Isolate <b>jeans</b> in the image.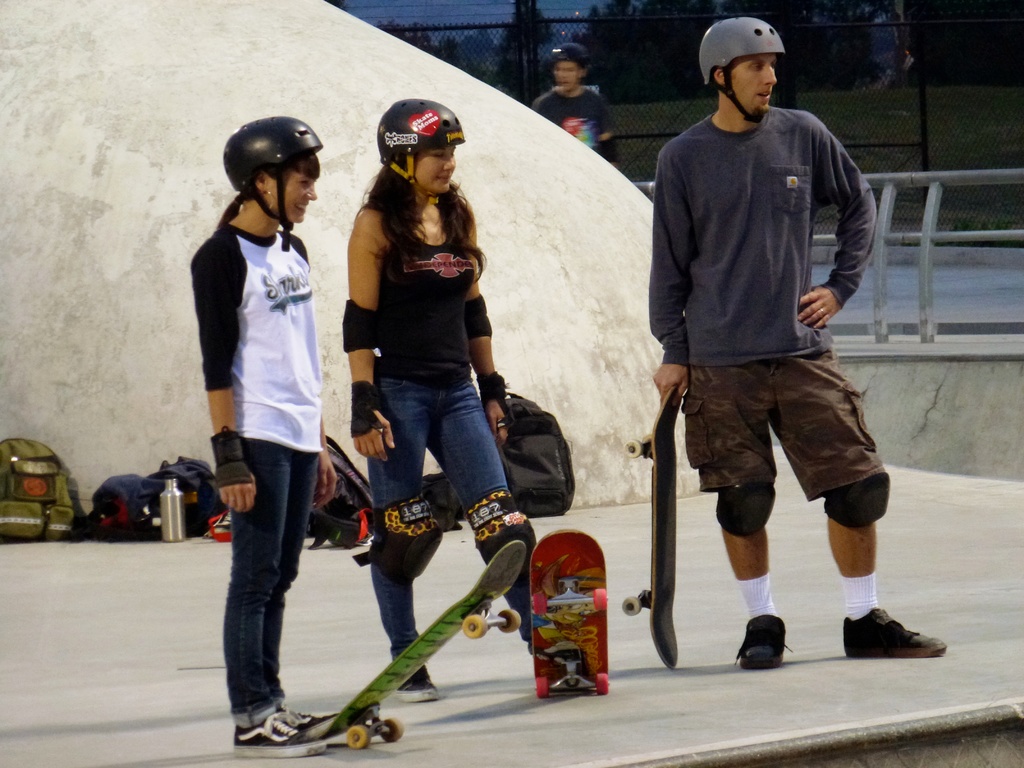
Isolated region: 356 367 554 678.
